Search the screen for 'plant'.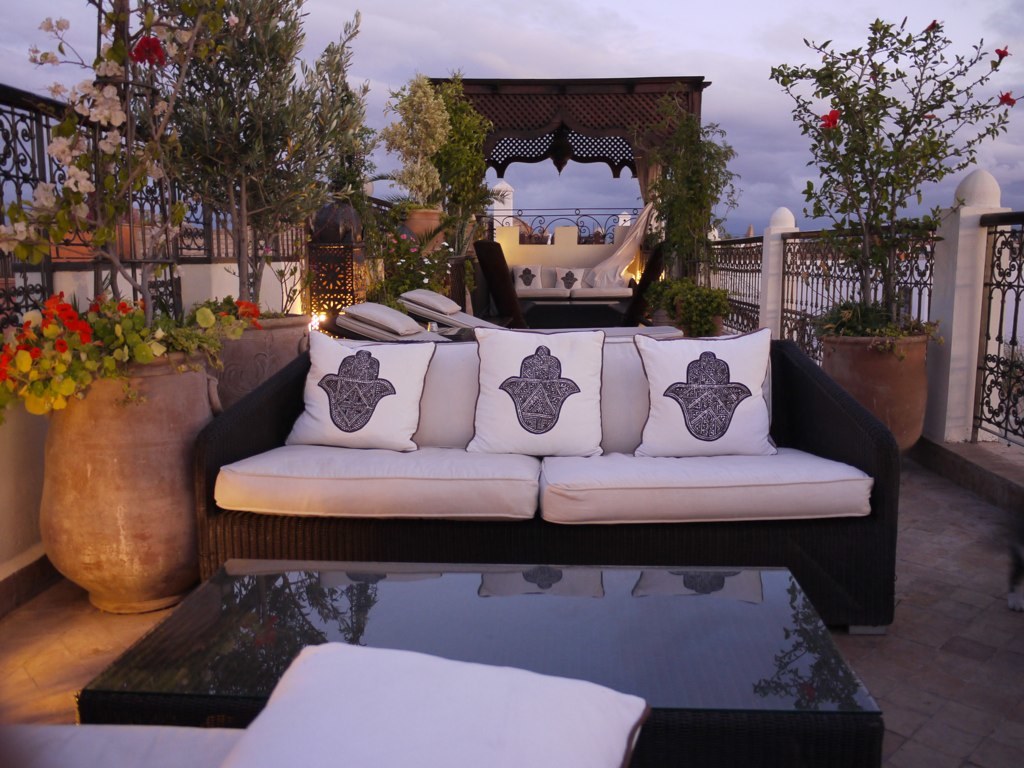
Found at detection(428, 56, 498, 289).
